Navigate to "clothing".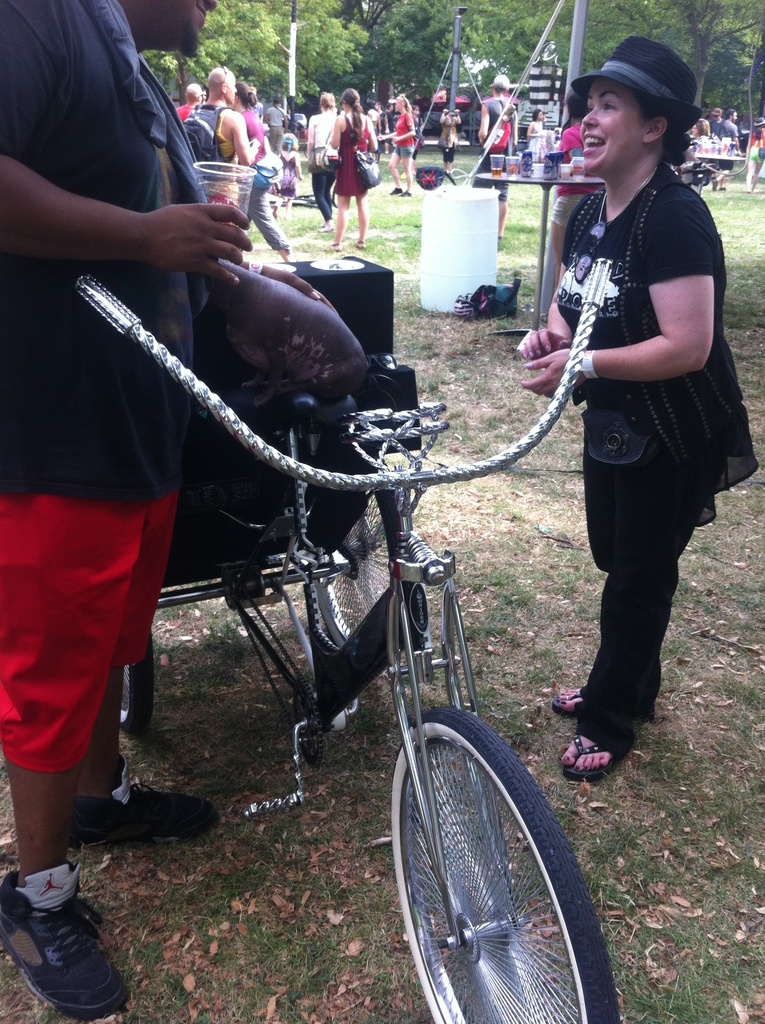
Navigation target: <bbox>262, 102, 295, 152</bbox>.
